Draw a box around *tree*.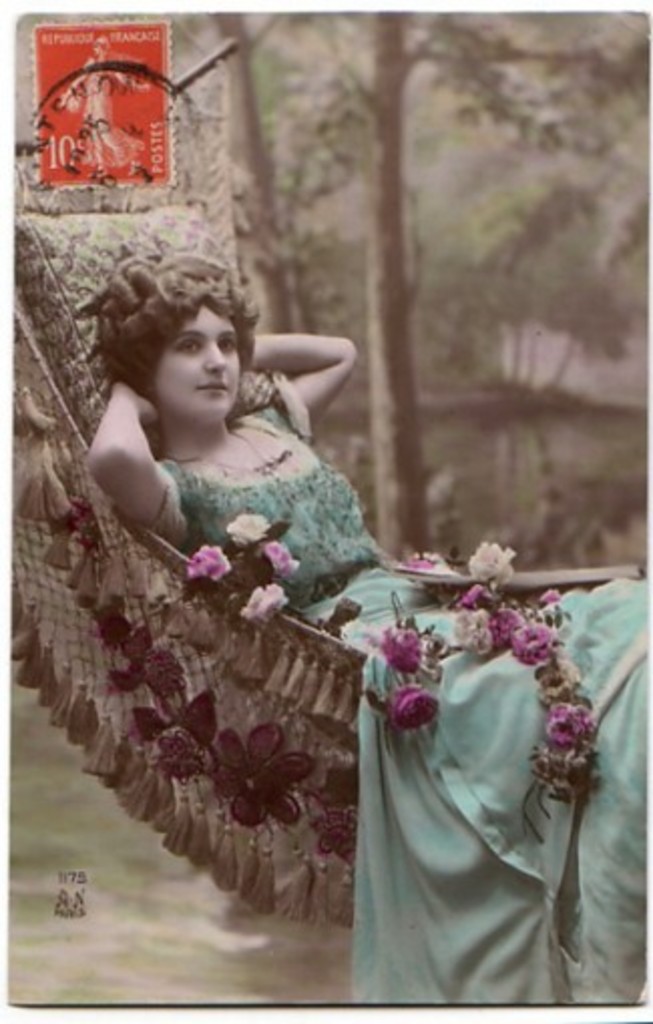
bbox(177, 0, 651, 618).
